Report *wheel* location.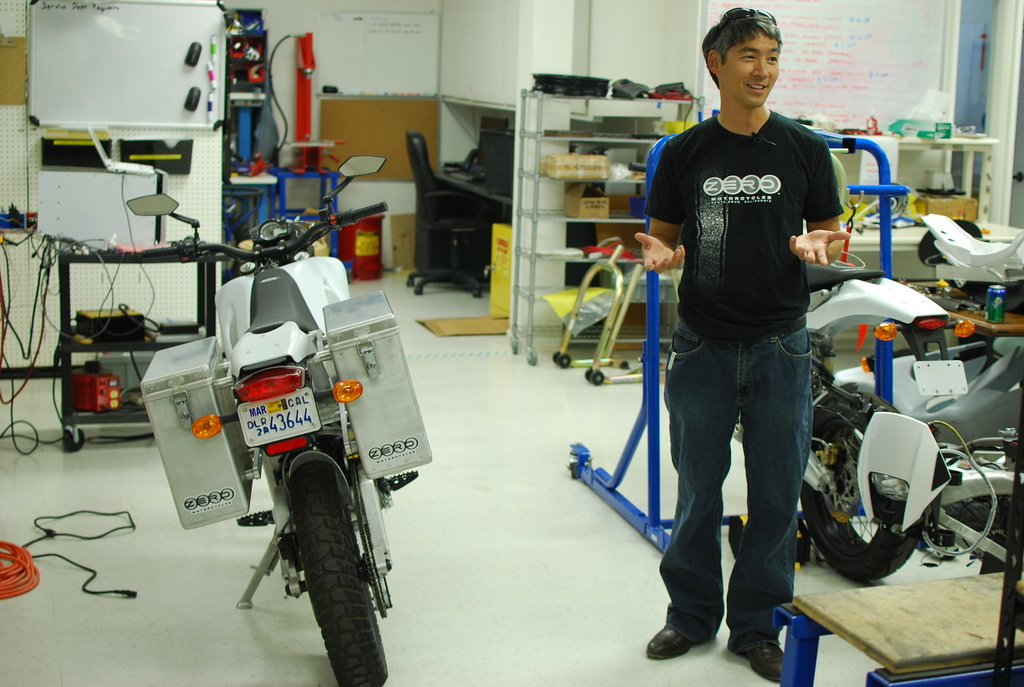
Report: l=285, t=467, r=391, b=686.
